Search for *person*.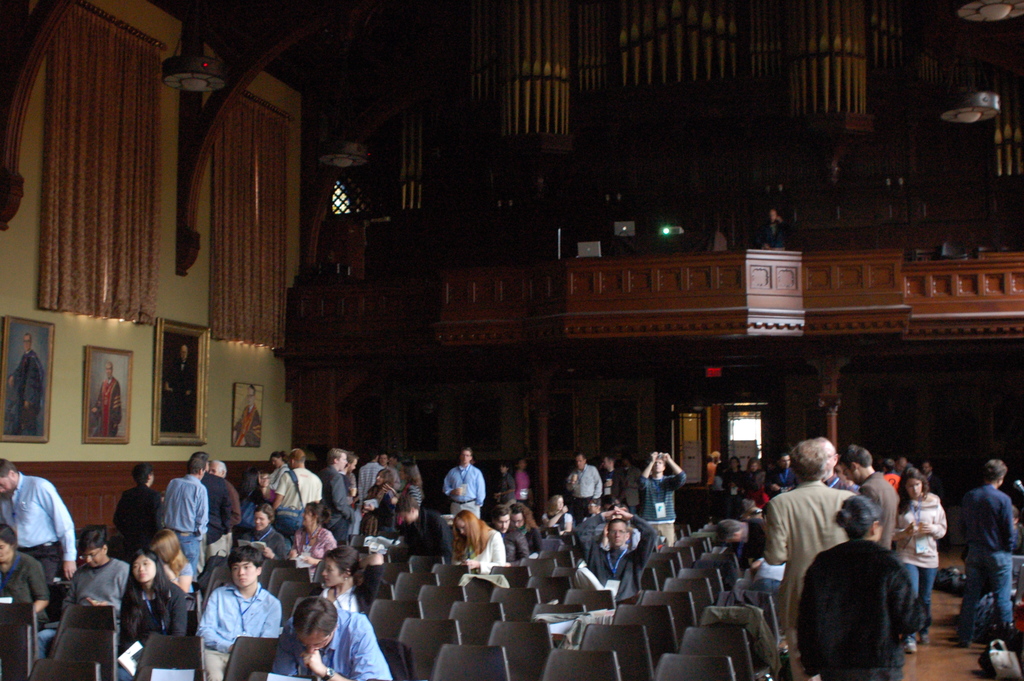
Found at rect(159, 339, 196, 435).
